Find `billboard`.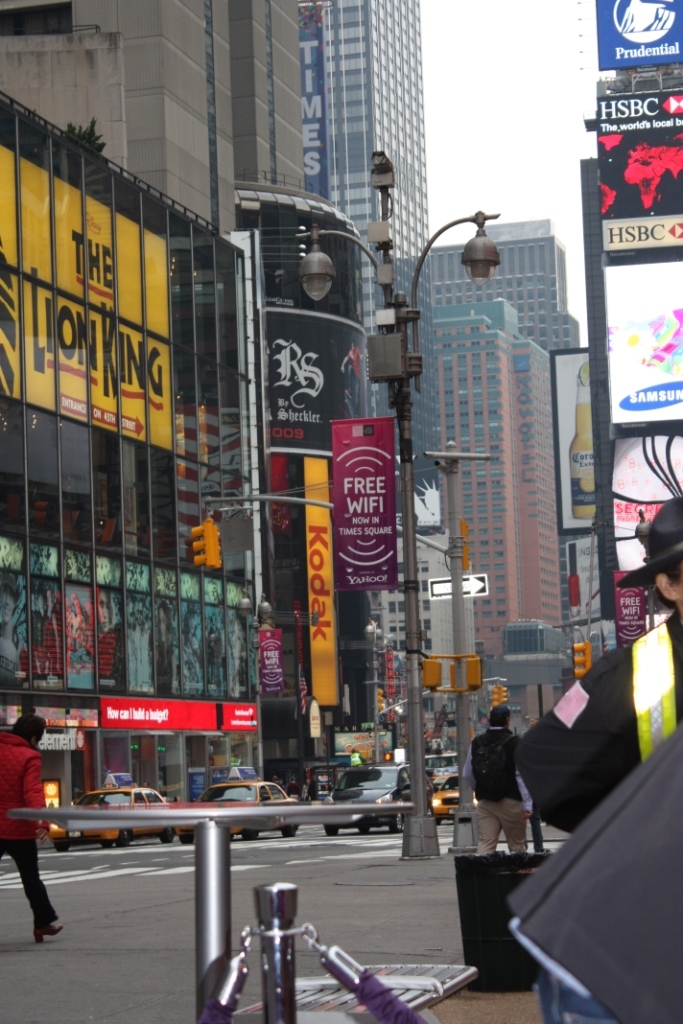
598,0,682,62.
